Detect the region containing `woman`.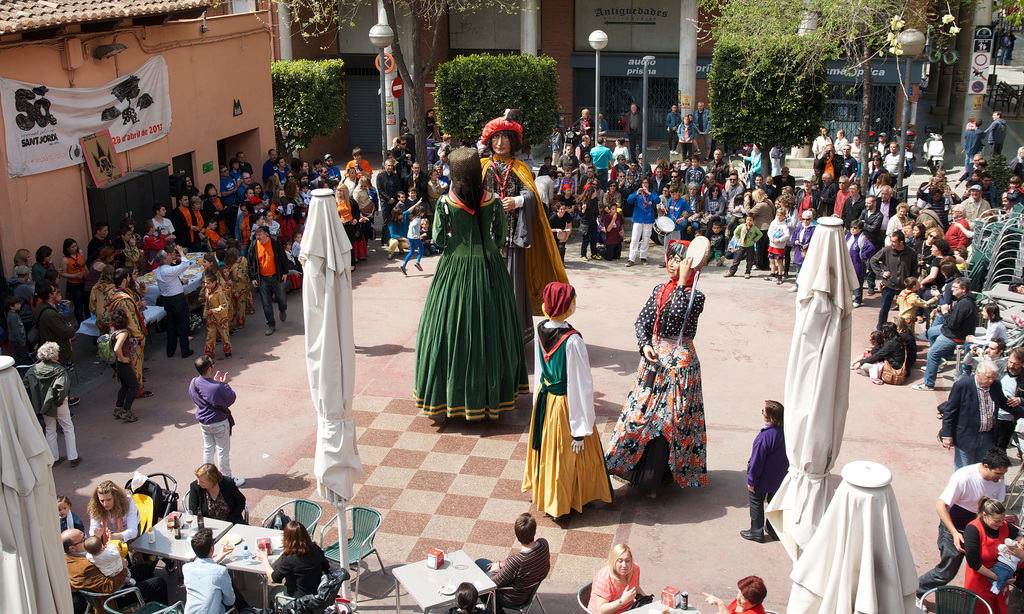
bbox=[26, 245, 70, 304].
